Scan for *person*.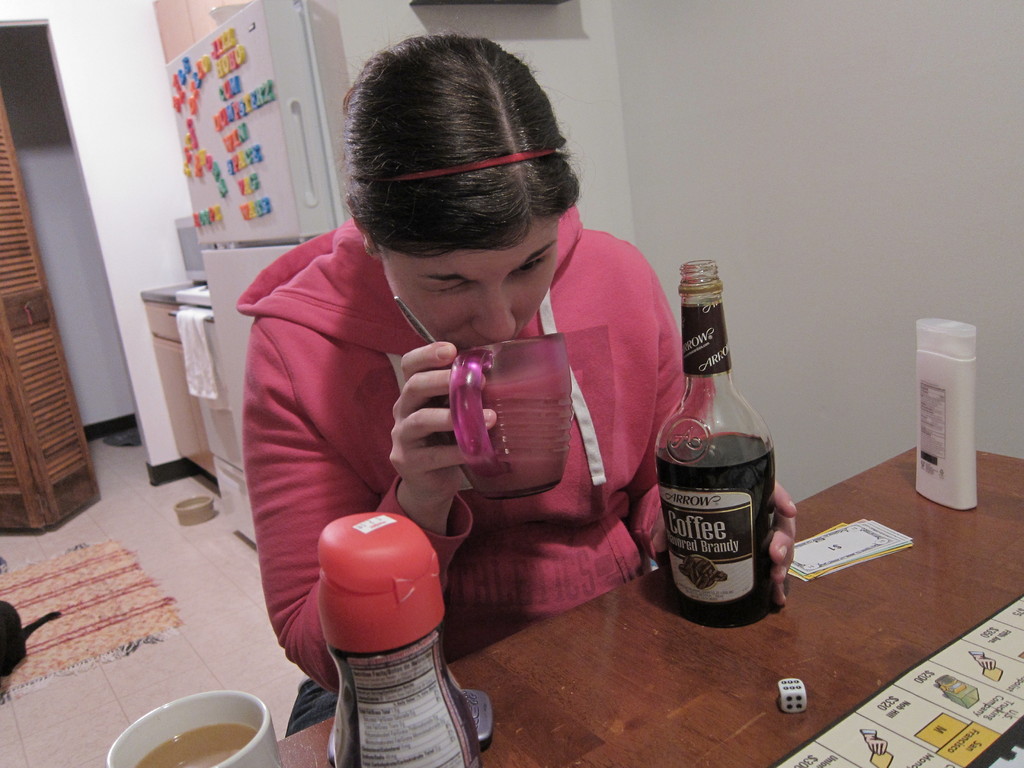
Scan result: l=239, t=28, r=800, b=736.
